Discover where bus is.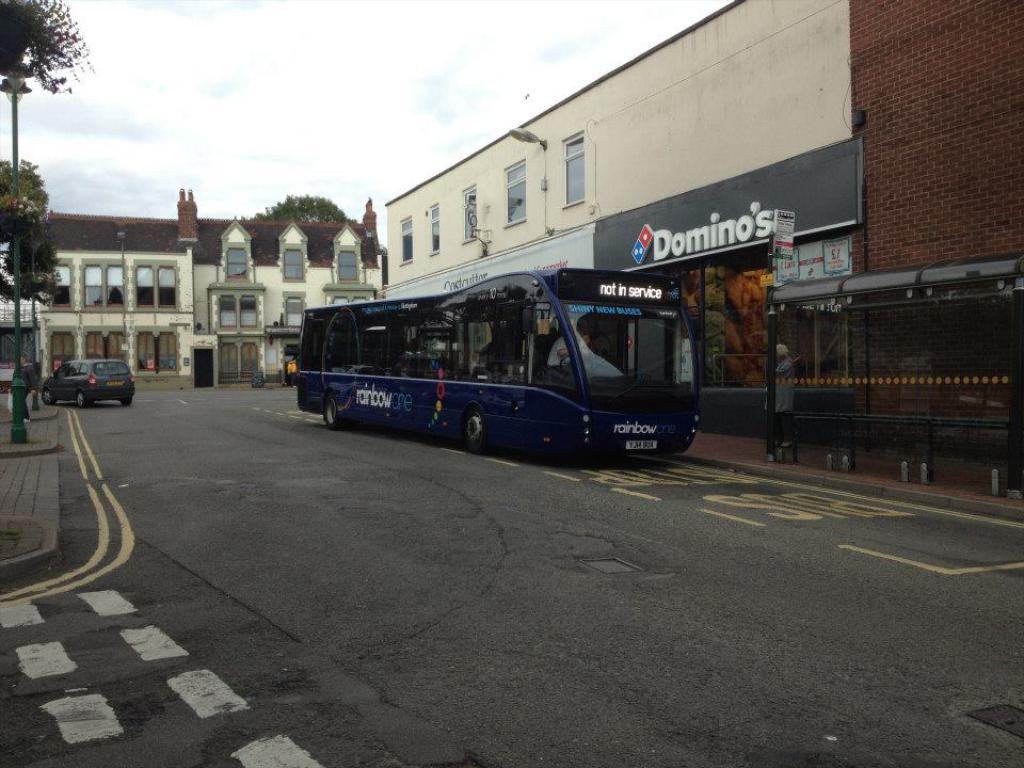
Discovered at locate(764, 249, 1023, 498).
